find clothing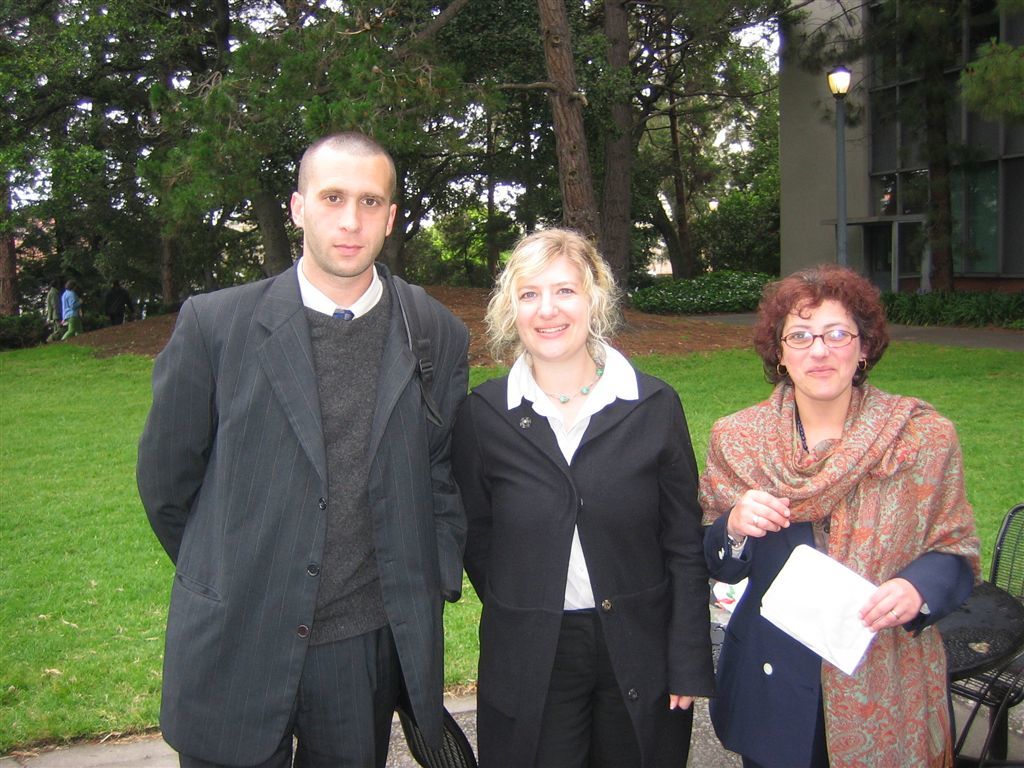
select_region(49, 290, 58, 344)
